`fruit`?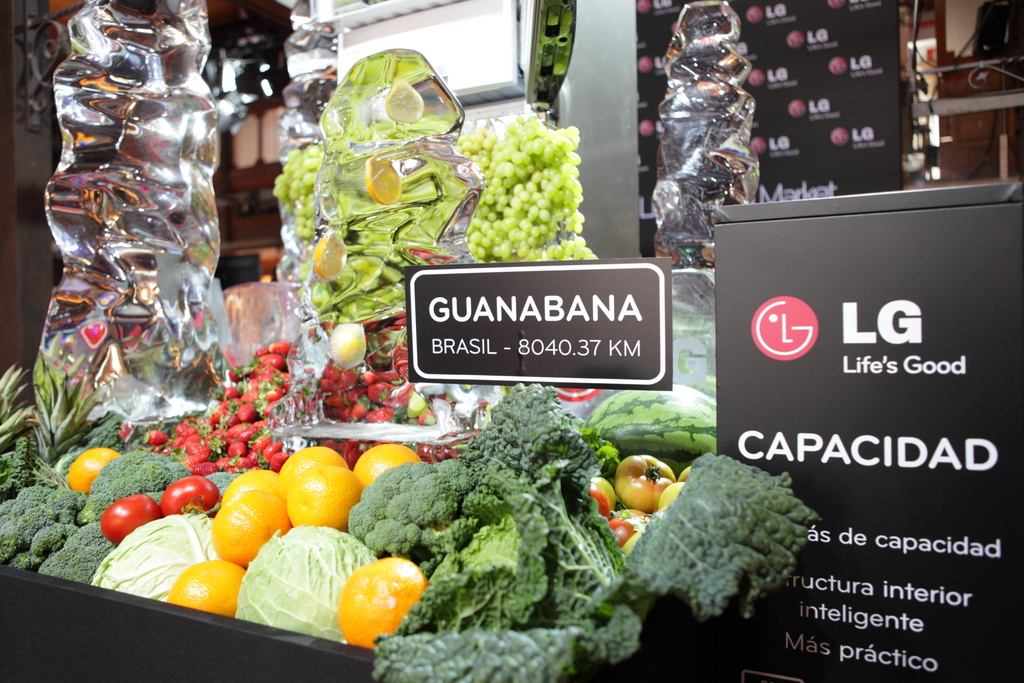
Rect(147, 428, 168, 449)
